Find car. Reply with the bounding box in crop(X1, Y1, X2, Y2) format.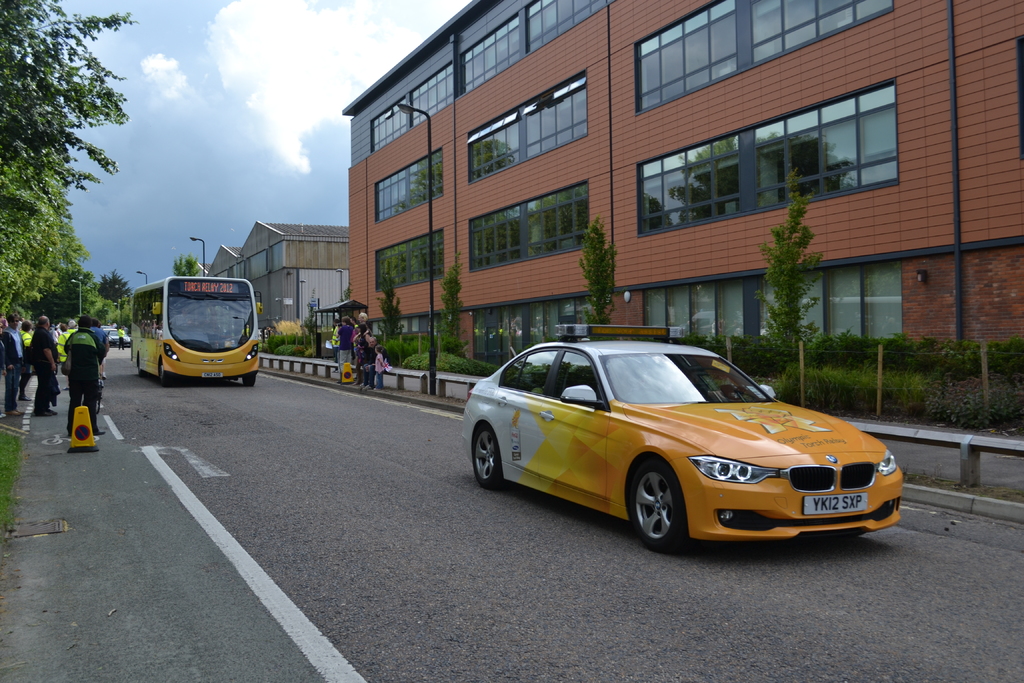
crop(106, 329, 130, 346).
